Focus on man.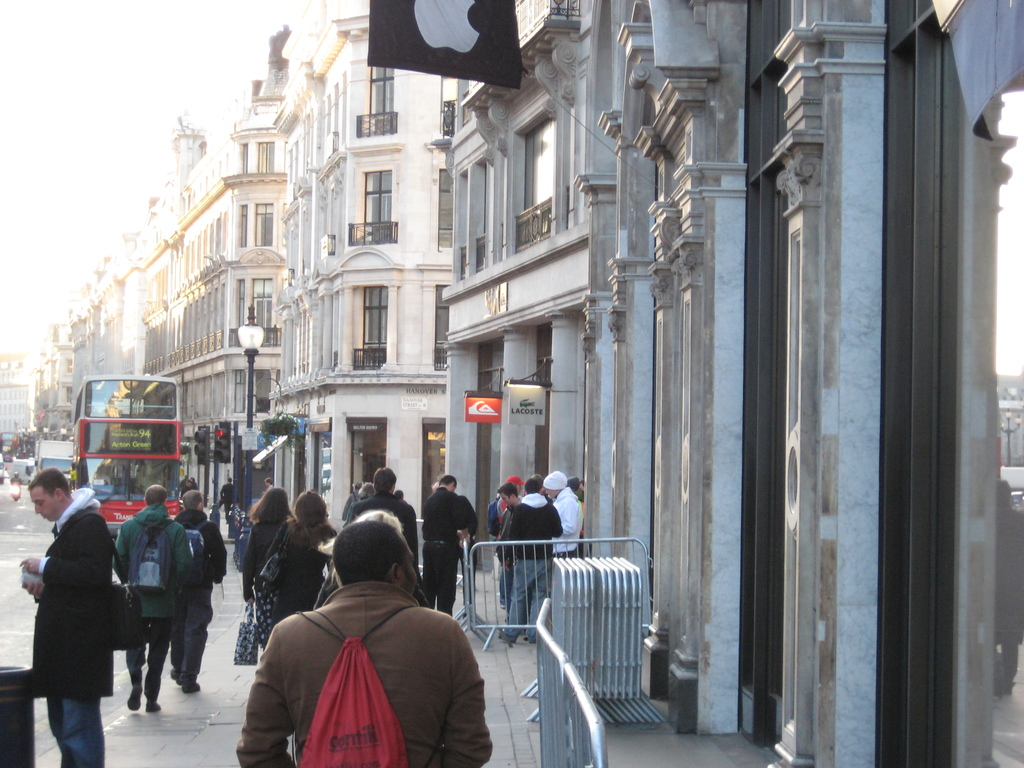
Focused at (x1=233, y1=505, x2=492, y2=767).
